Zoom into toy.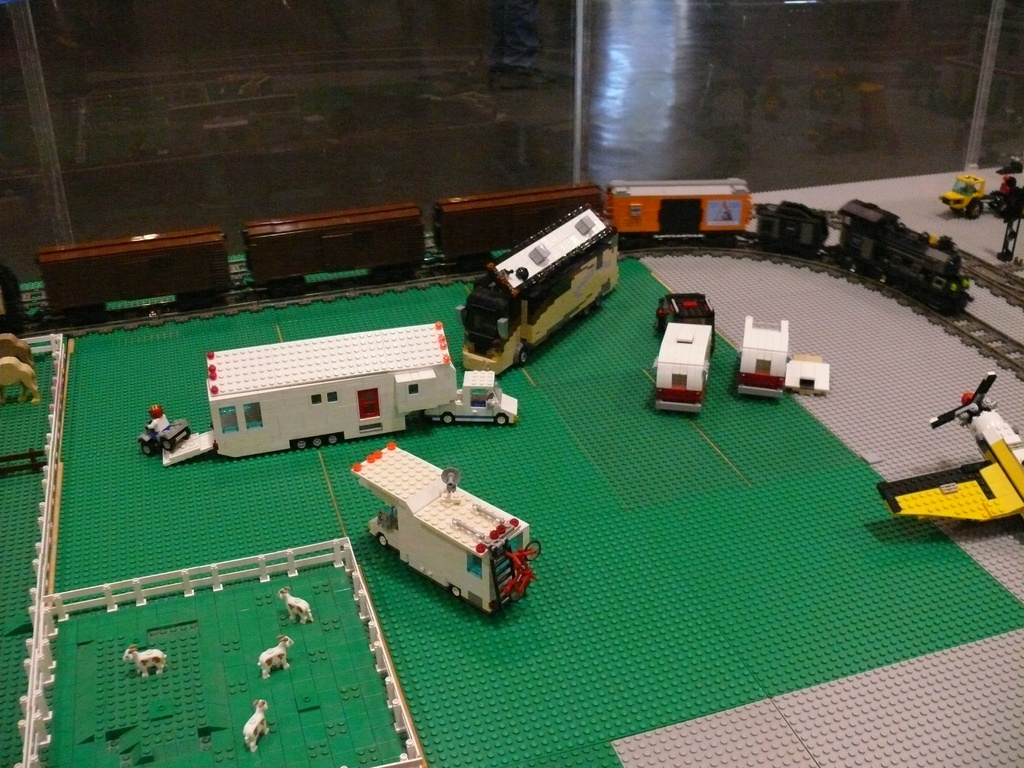
Zoom target: region(429, 180, 605, 270).
